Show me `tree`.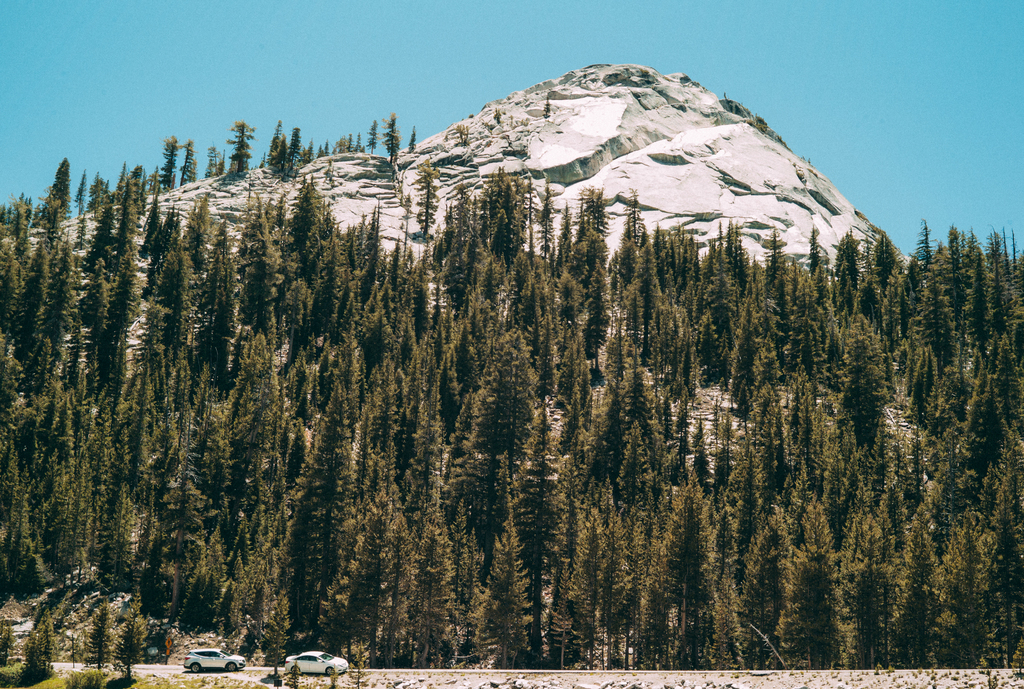
`tree` is here: BBox(0, 620, 13, 672).
